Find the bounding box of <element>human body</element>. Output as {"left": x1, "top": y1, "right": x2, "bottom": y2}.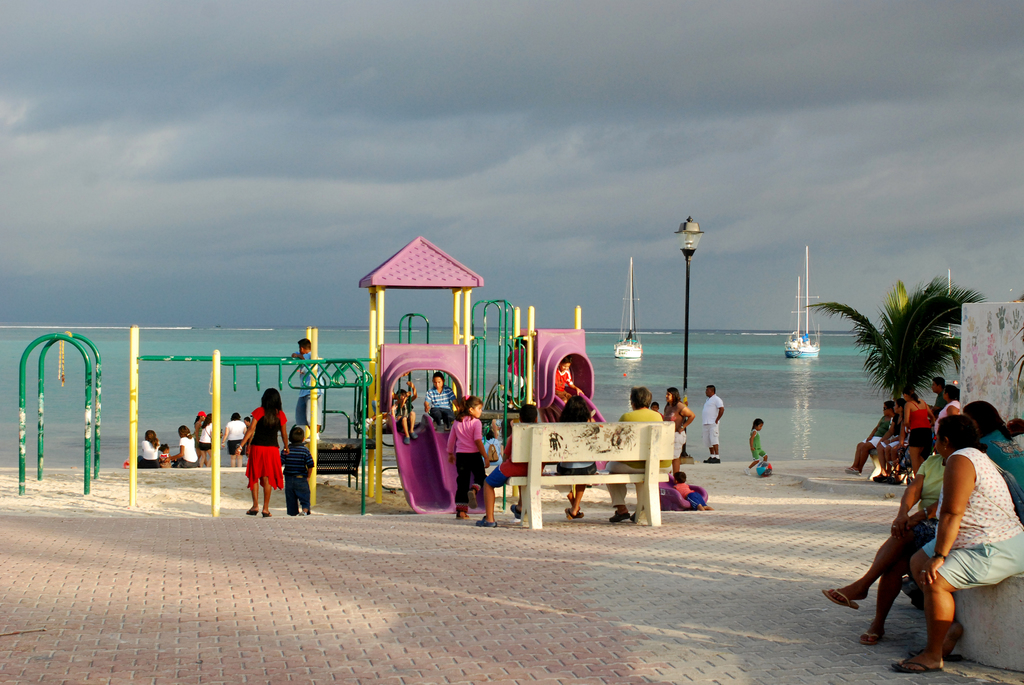
{"left": 602, "top": 404, "right": 662, "bottom": 519}.
